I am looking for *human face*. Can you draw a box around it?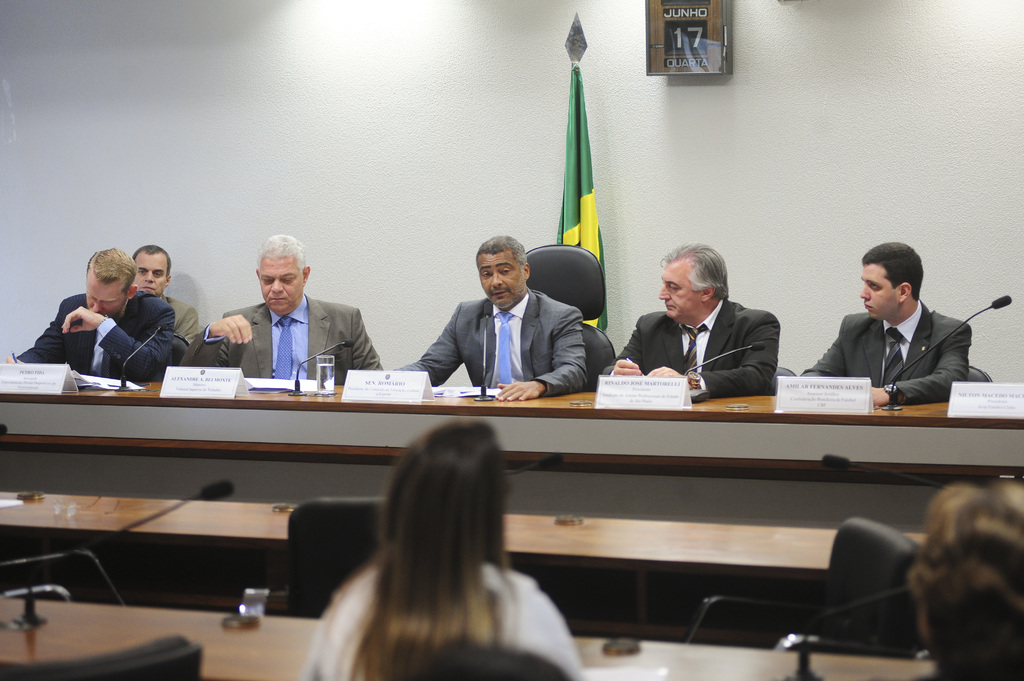
Sure, the bounding box is bbox=(88, 283, 124, 318).
